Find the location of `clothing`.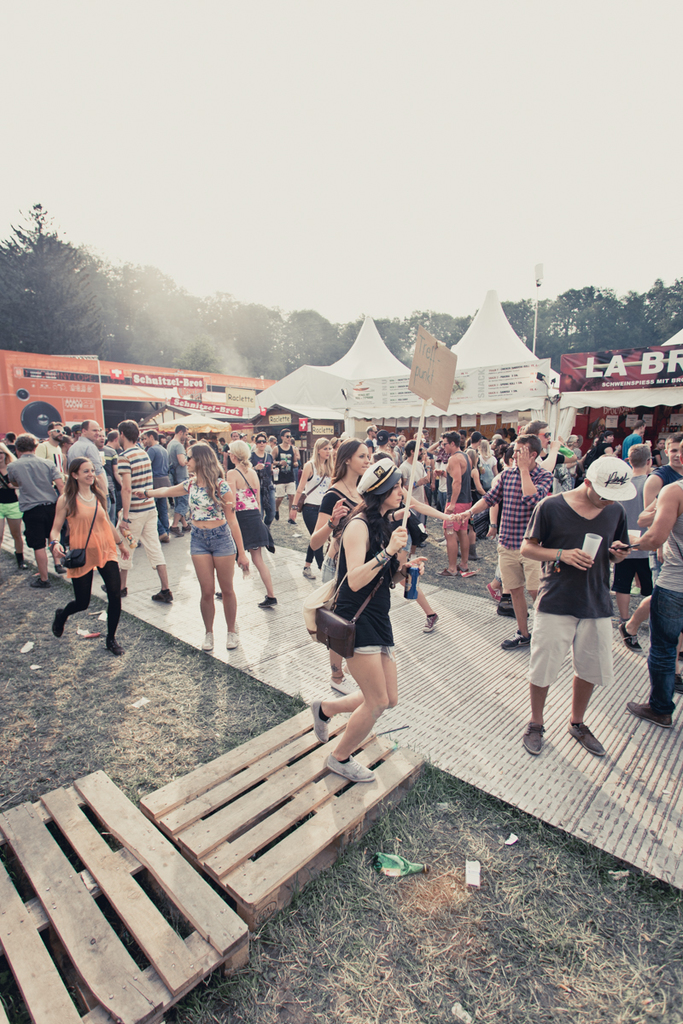
Location: 12 452 60 547.
